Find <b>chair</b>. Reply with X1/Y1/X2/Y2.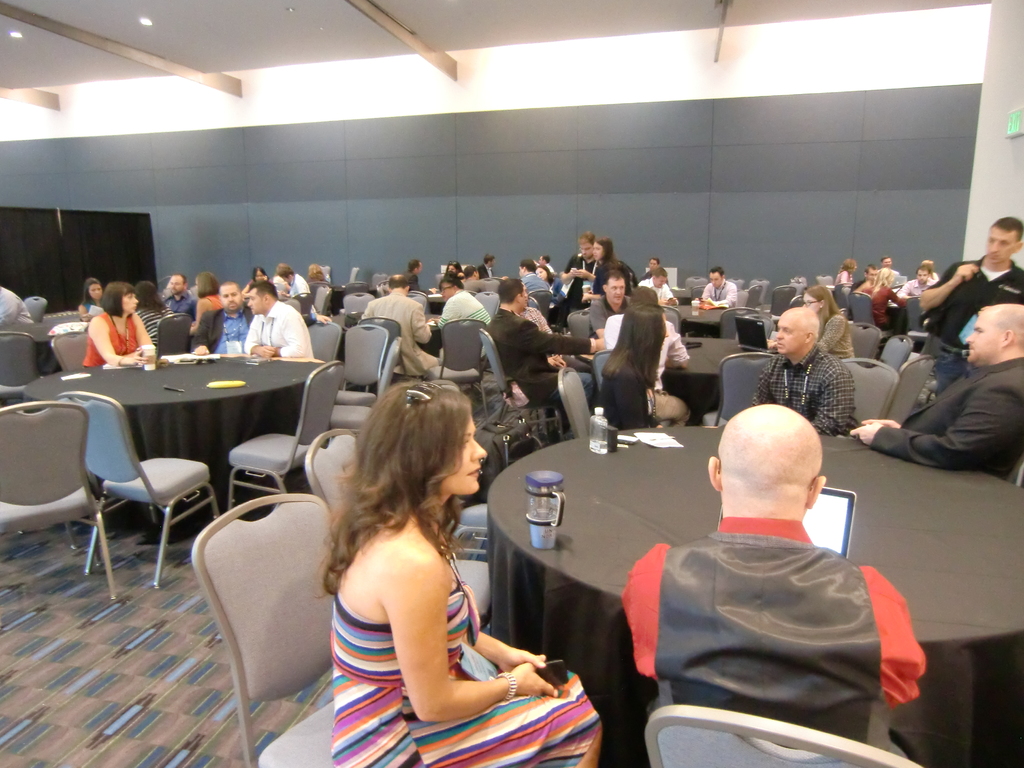
20/294/48/326.
